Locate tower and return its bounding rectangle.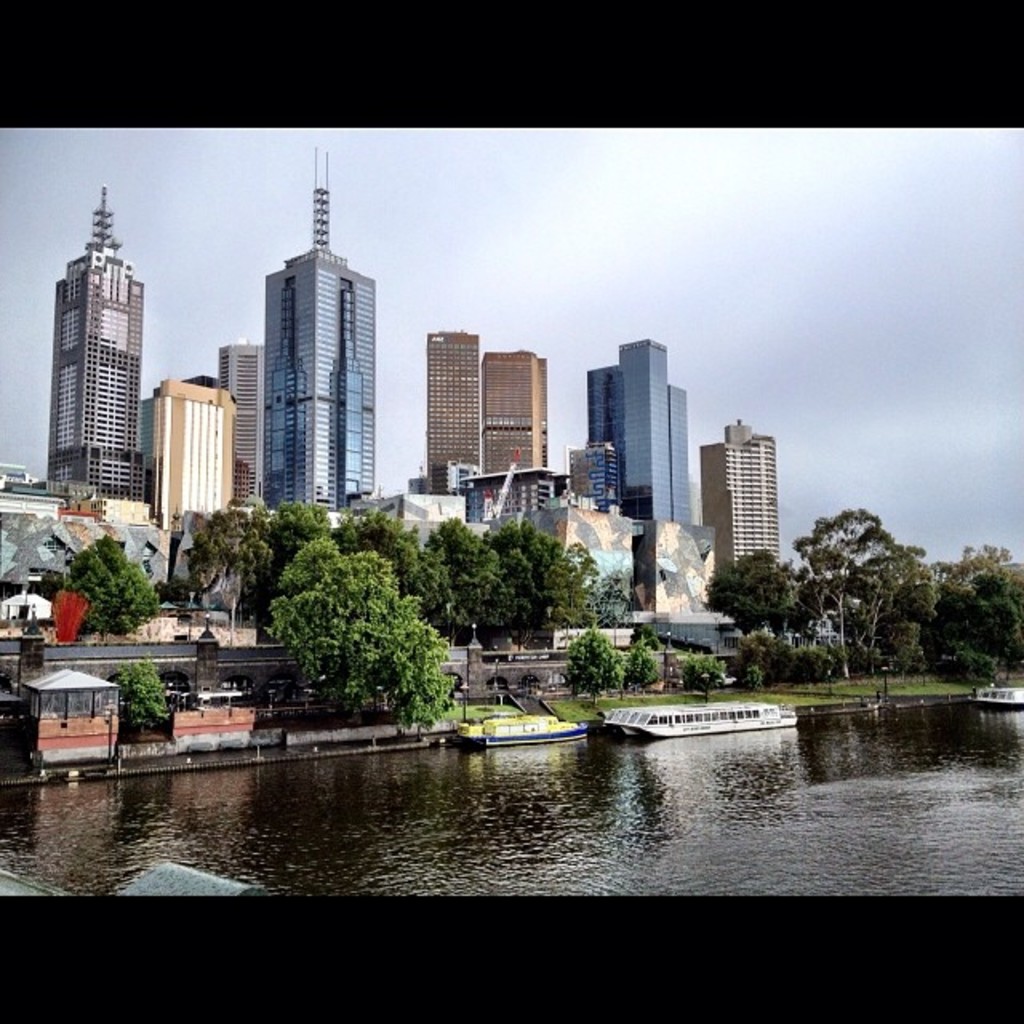
426, 330, 483, 496.
